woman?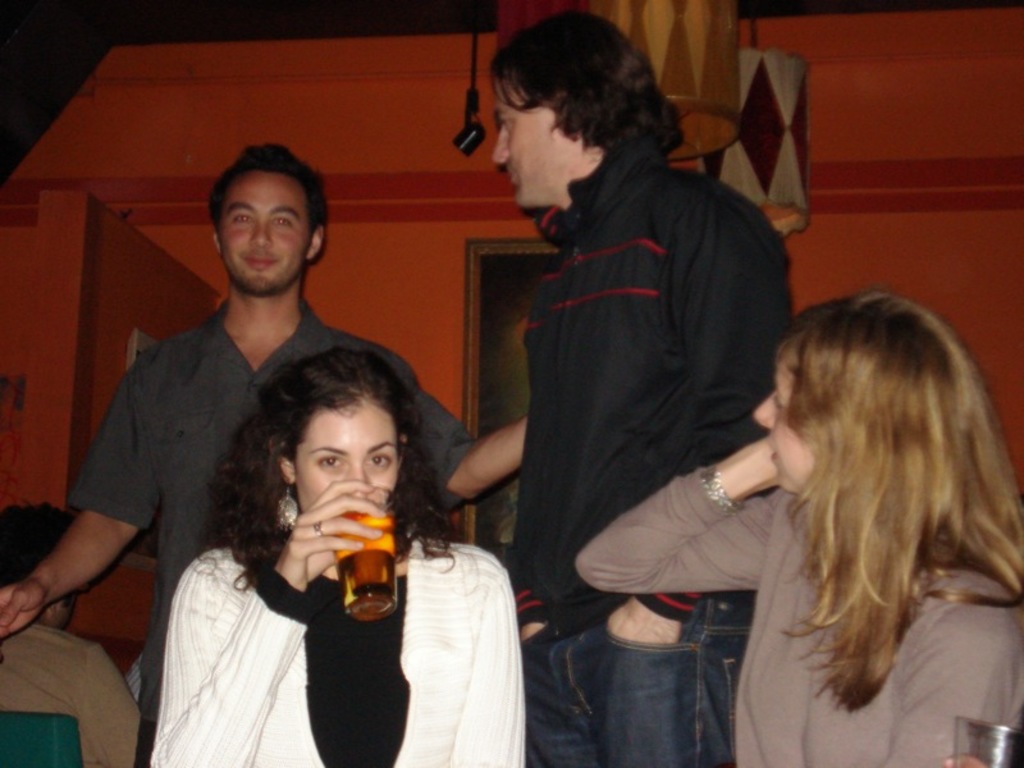
select_region(166, 317, 504, 767)
